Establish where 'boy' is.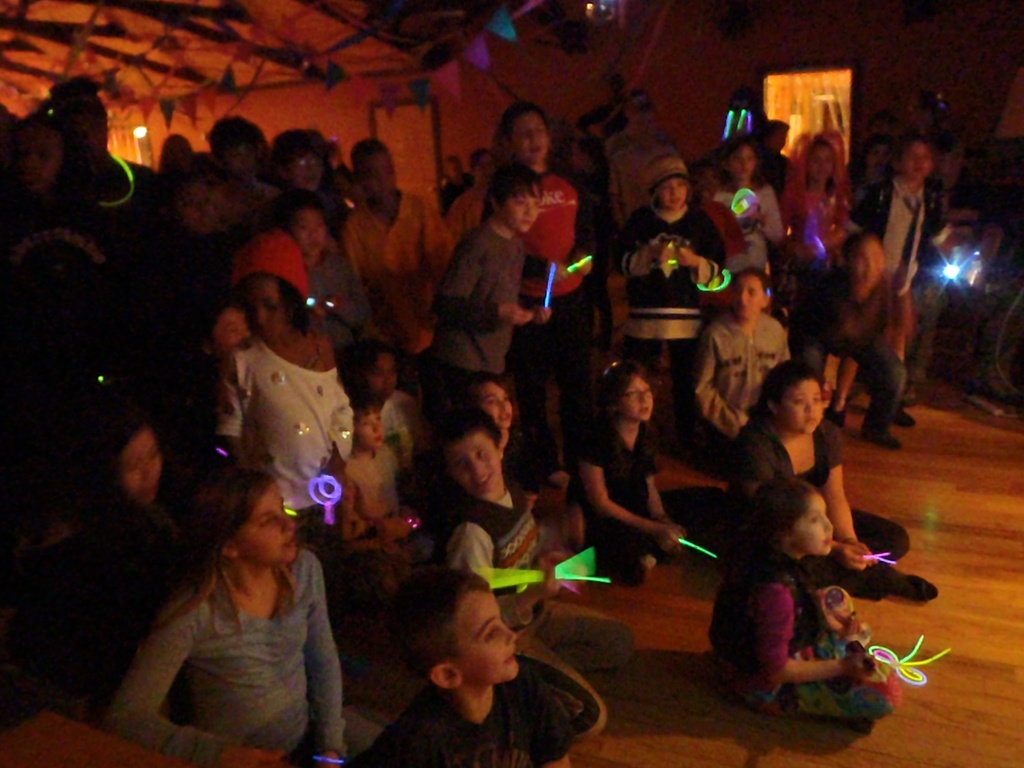
Established at bbox=[436, 410, 635, 740].
